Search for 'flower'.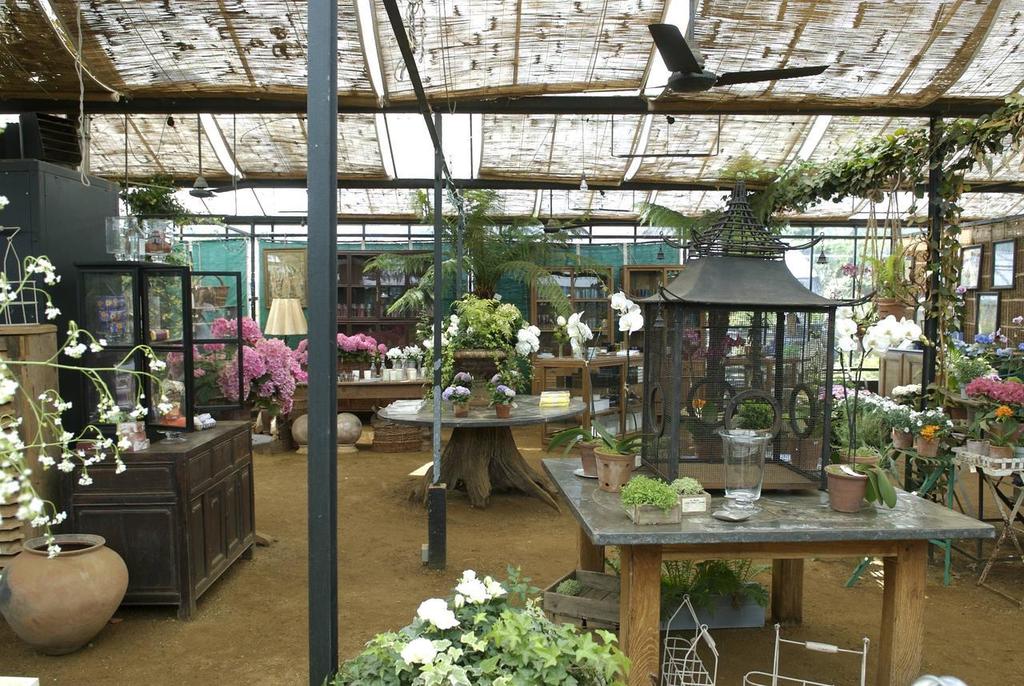
Found at region(491, 371, 502, 381).
